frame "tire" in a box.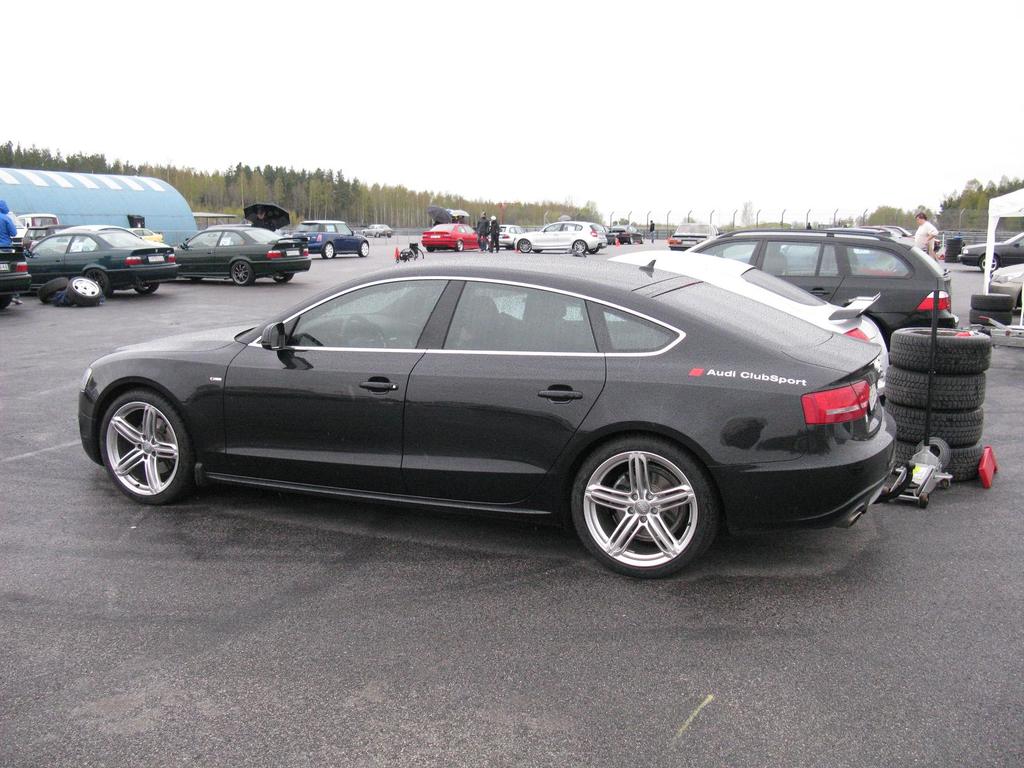
[left=93, top=380, right=193, bottom=505].
